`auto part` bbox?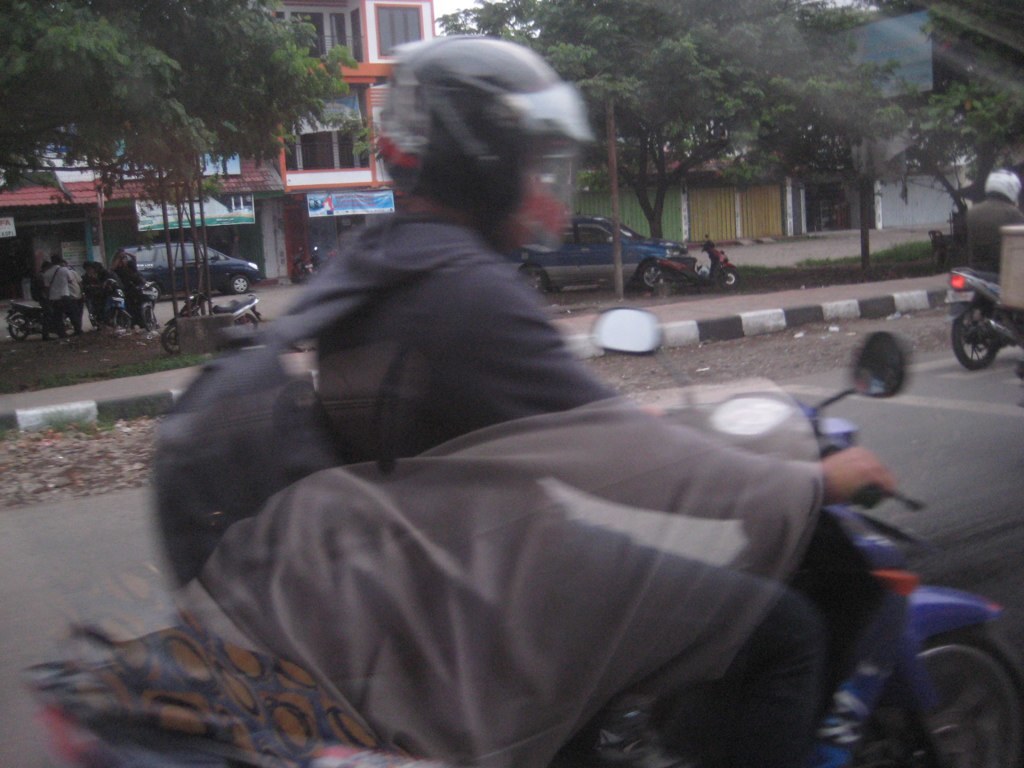
select_region(222, 267, 256, 294)
